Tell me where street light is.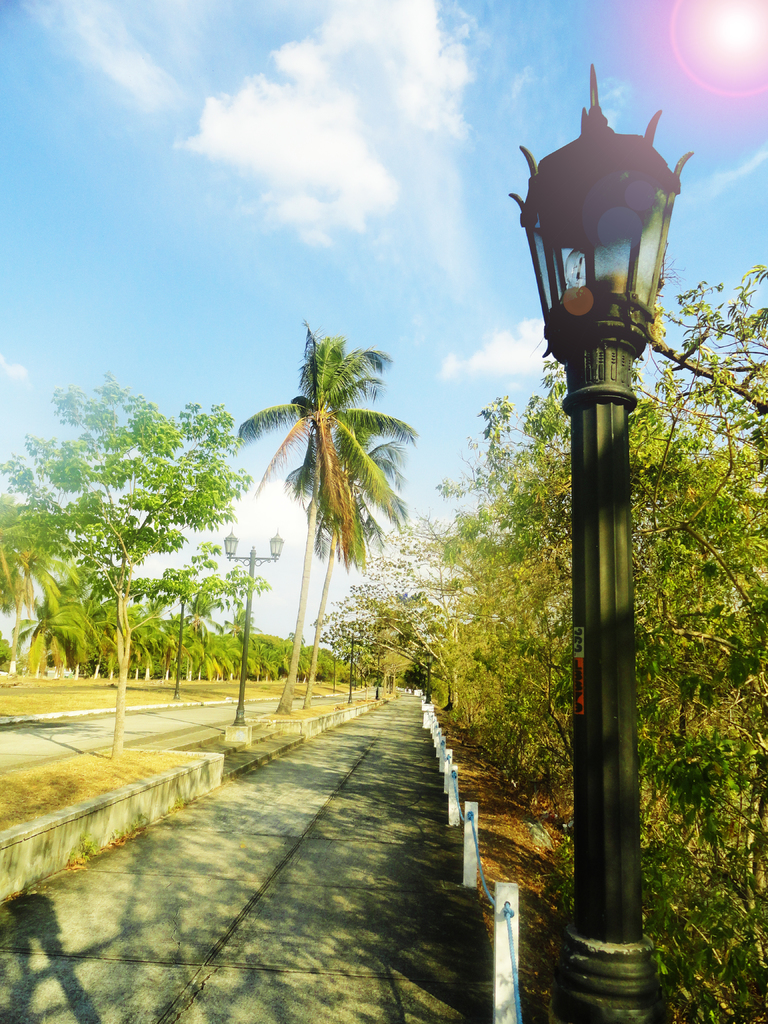
street light is at bbox=(422, 649, 434, 705).
